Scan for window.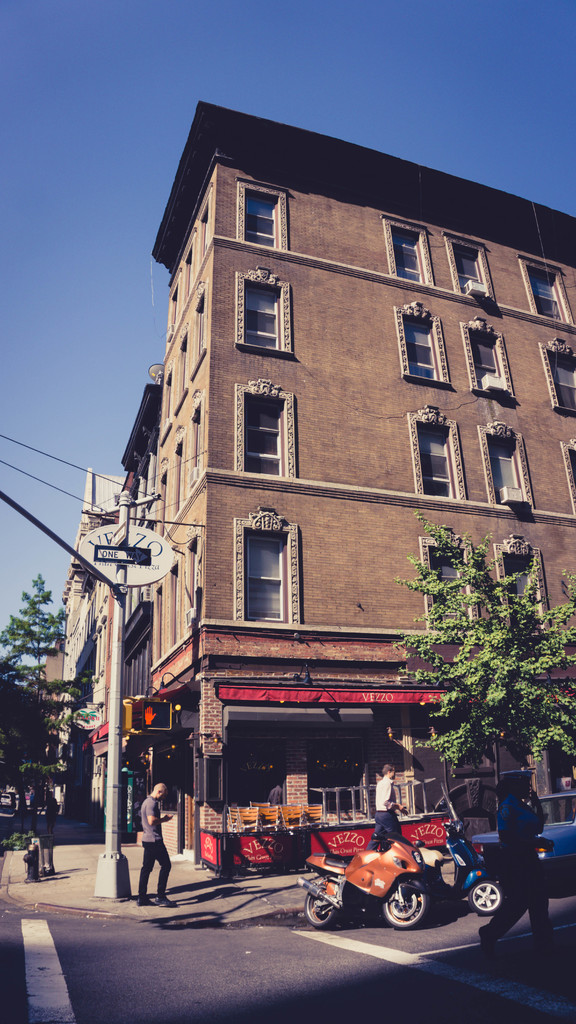
Scan result: region(441, 231, 500, 306).
